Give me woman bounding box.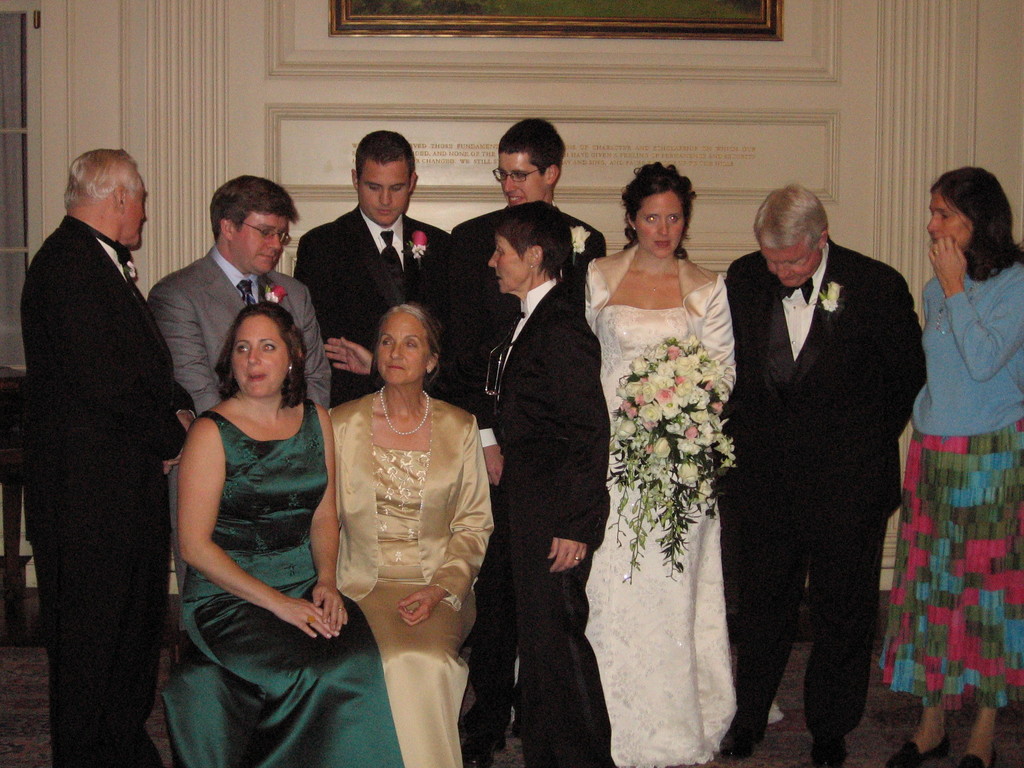
[160, 298, 402, 767].
